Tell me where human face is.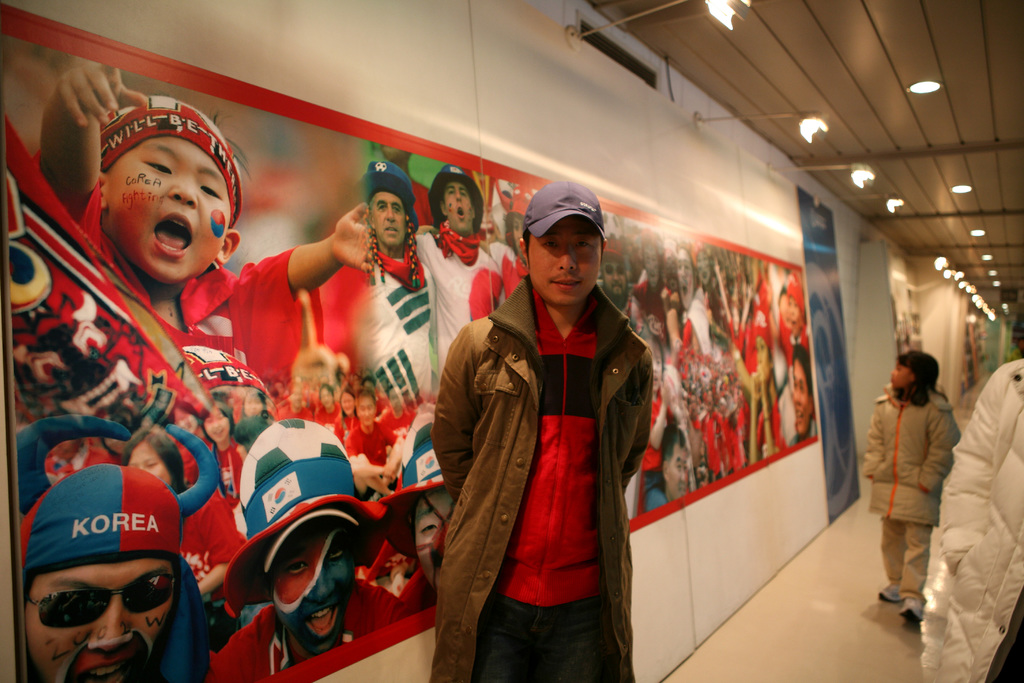
human face is at 532 220 601 305.
